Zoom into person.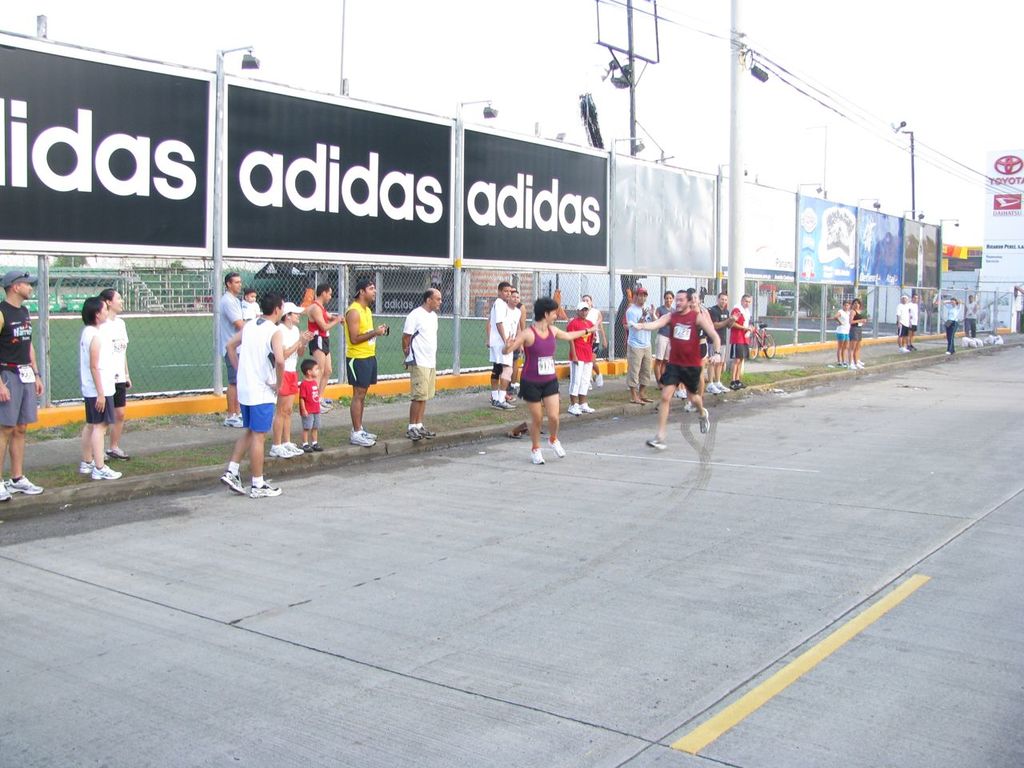
Zoom target: left=485, top=278, right=517, bottom=410.
